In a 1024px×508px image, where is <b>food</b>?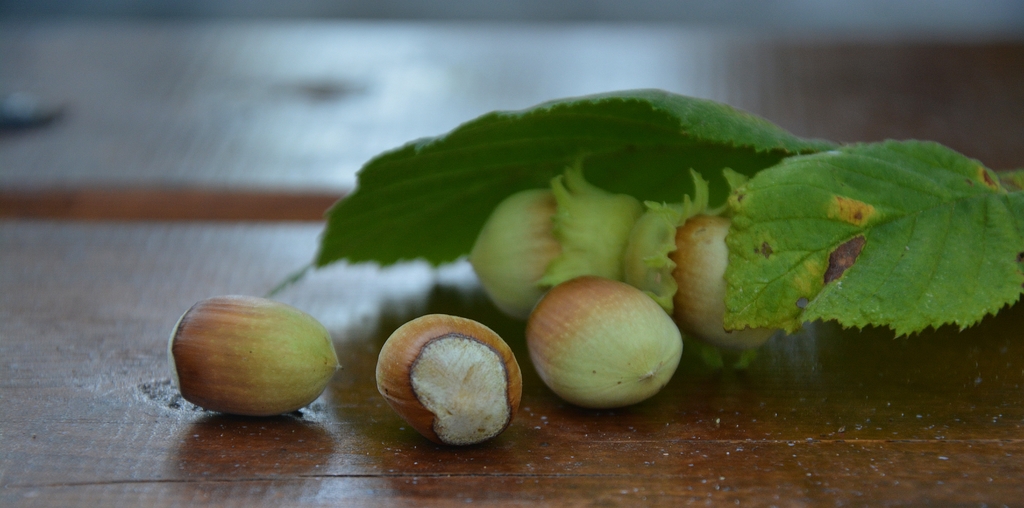
(left=466, top=183, right=561, bottom=321).
